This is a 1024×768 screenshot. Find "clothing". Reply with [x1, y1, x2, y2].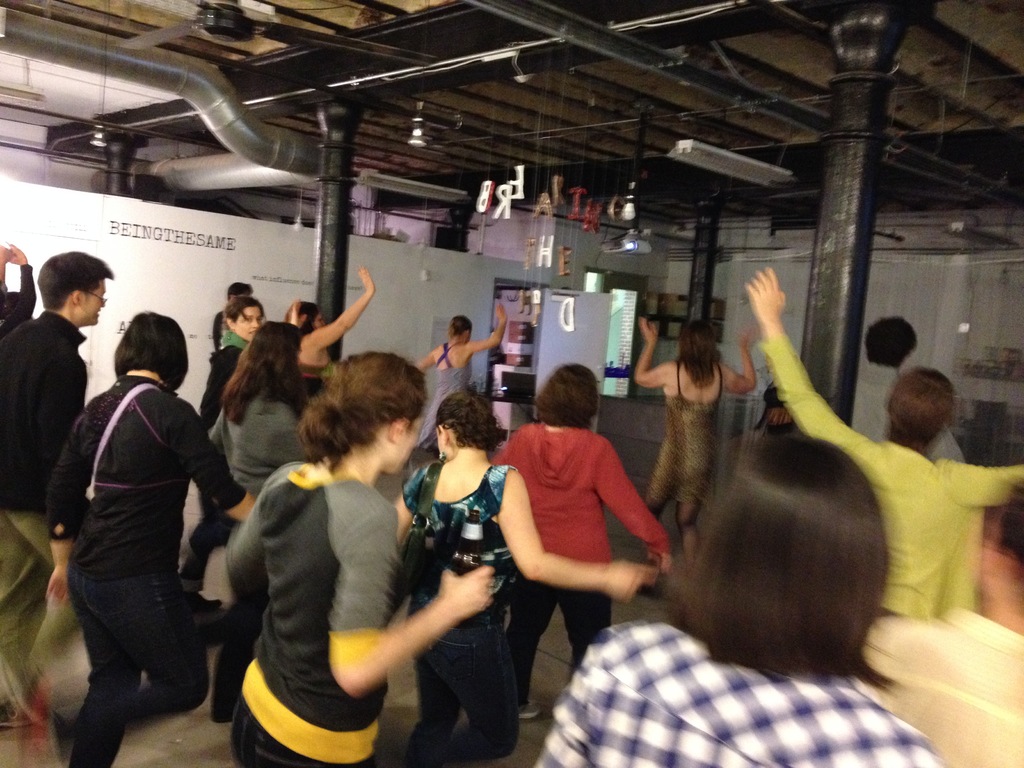
[49, 307, 223, 735].
